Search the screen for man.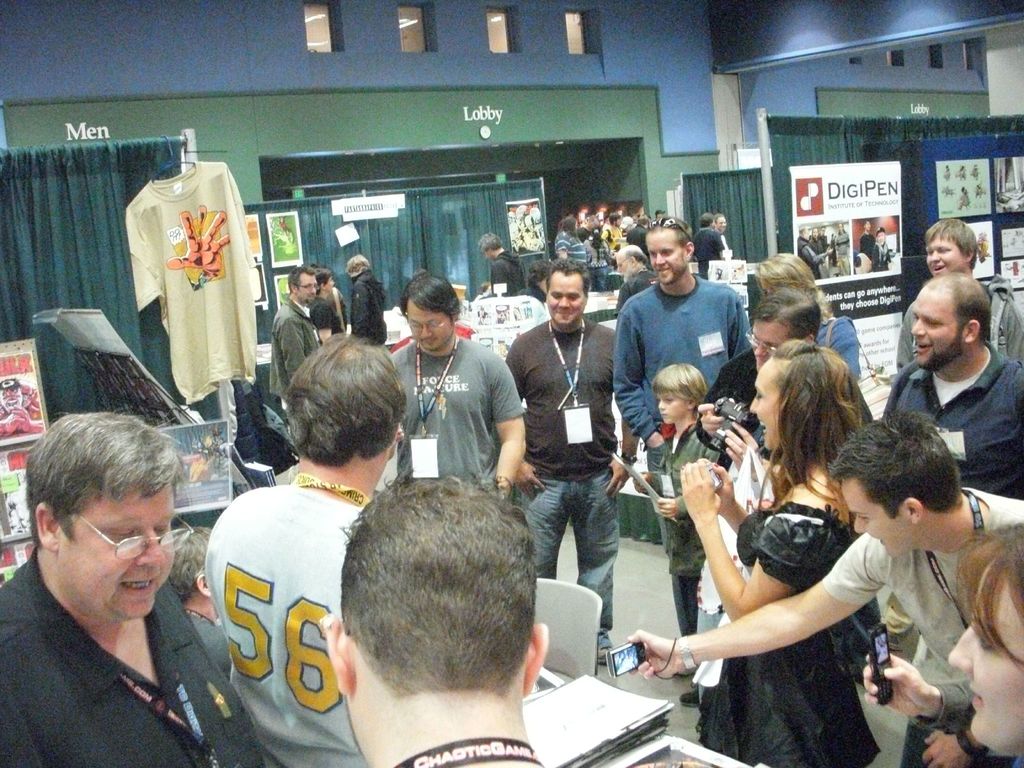
Found at <bbox>322, 472, 550, 767</bbox>.
